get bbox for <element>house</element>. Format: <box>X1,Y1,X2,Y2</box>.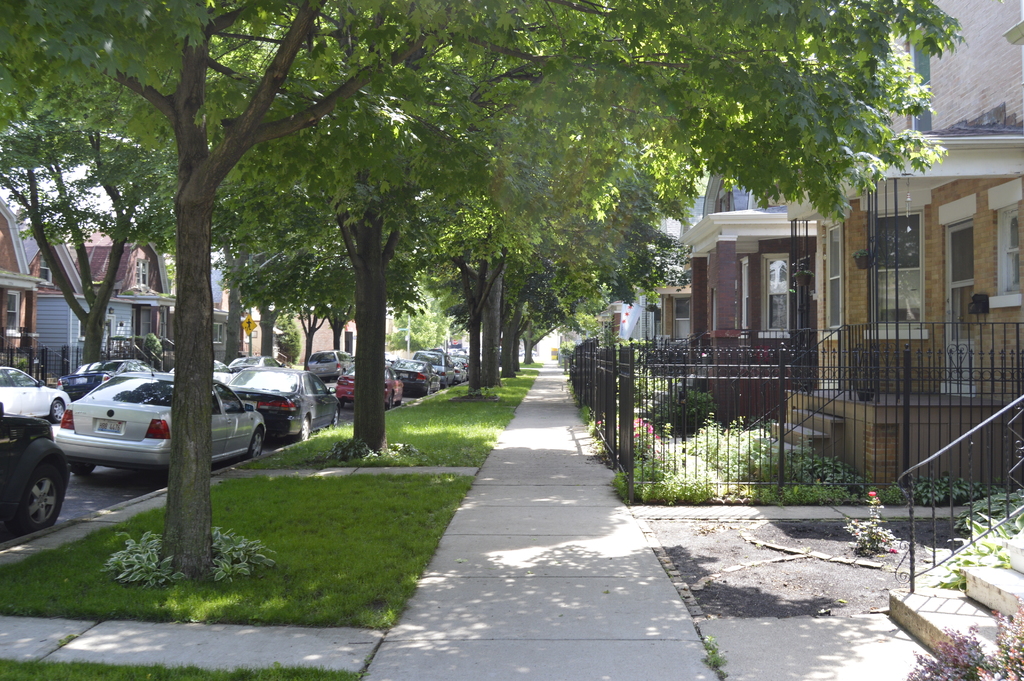
<box>813,130,1022,503</box>.
